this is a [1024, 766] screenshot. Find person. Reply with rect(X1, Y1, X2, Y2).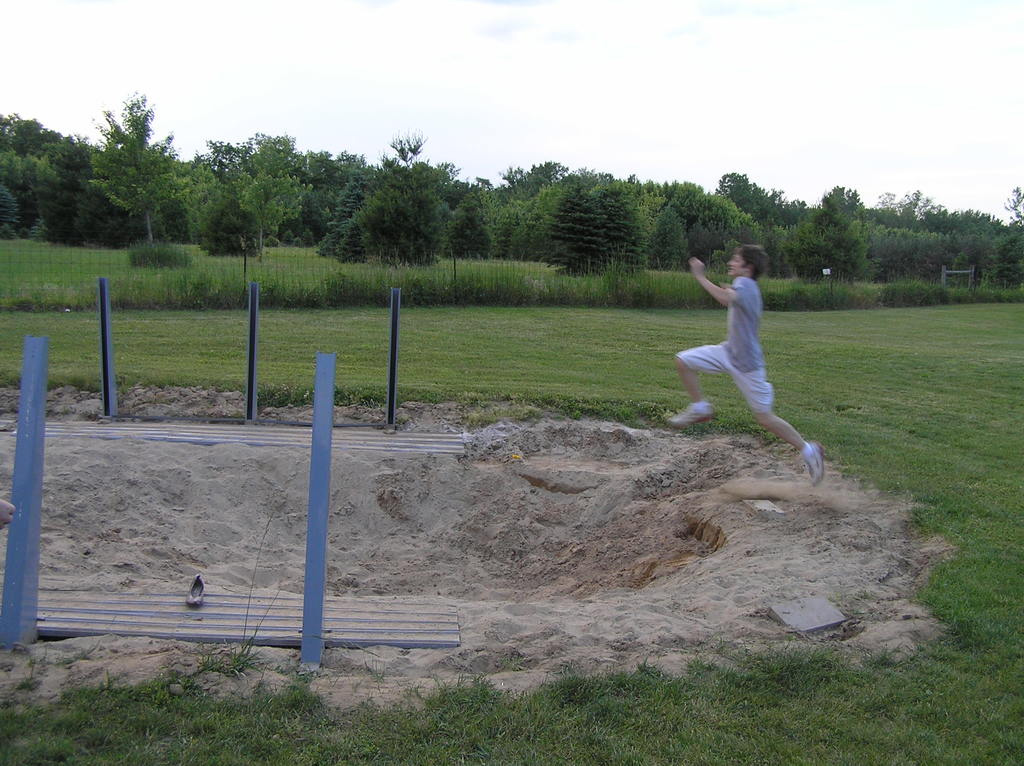
rect(680, 249, 810, 478).
